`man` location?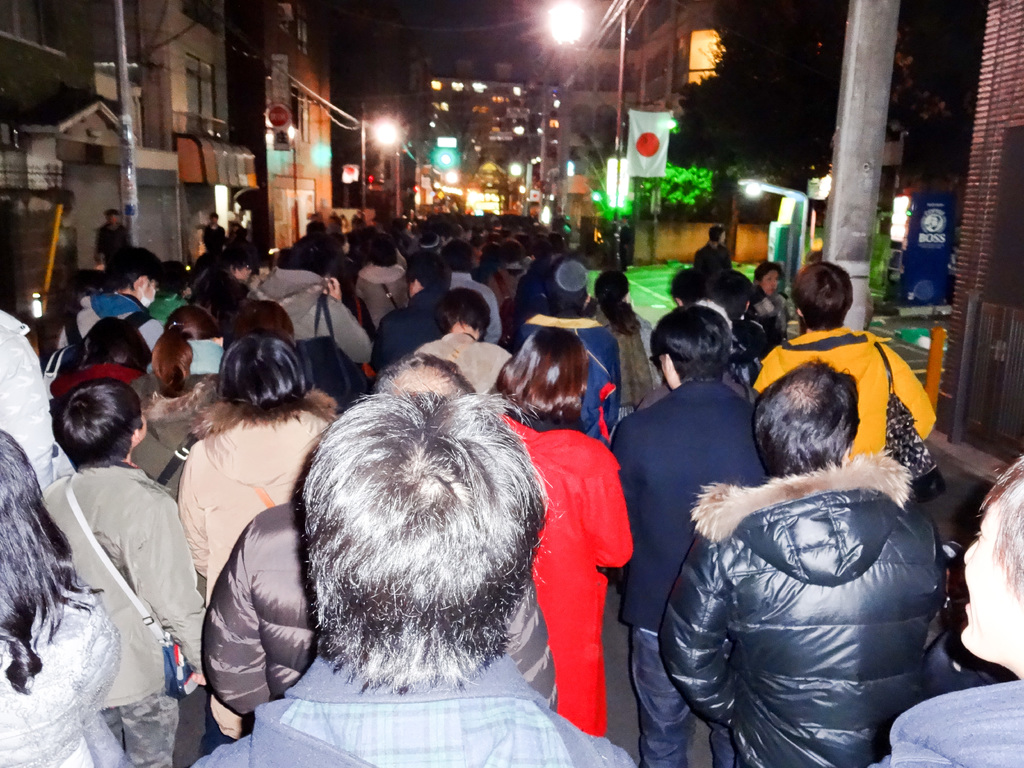
655 326 961 767
